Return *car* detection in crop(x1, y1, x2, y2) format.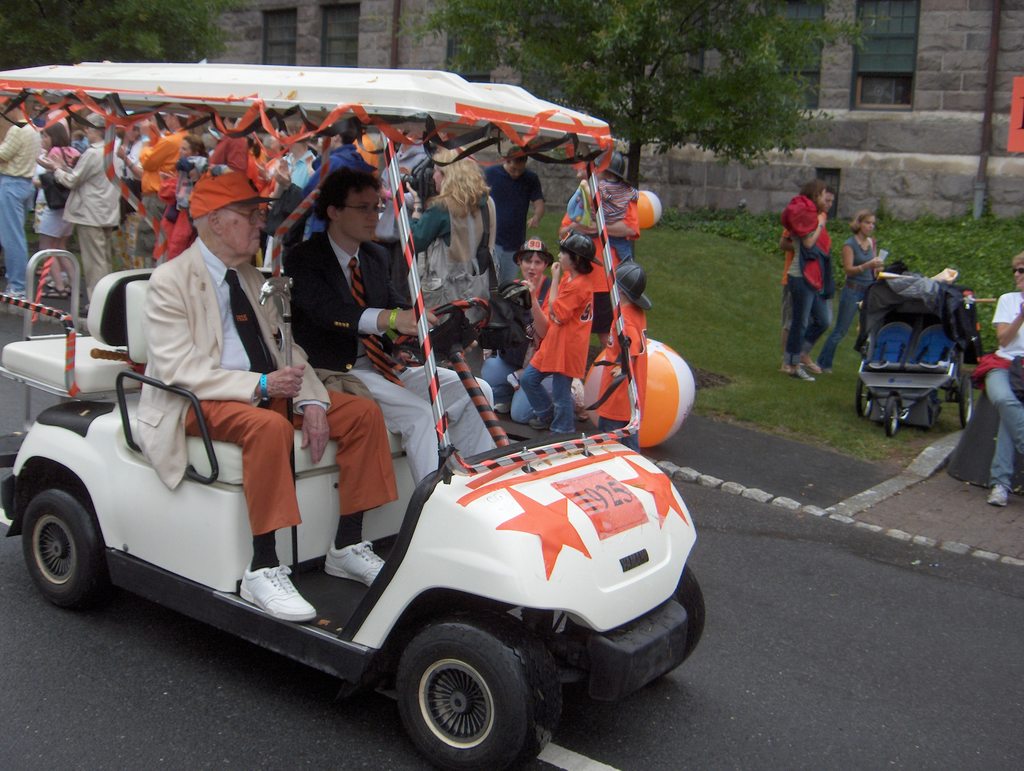
crop(0, 60, 704, 770).
